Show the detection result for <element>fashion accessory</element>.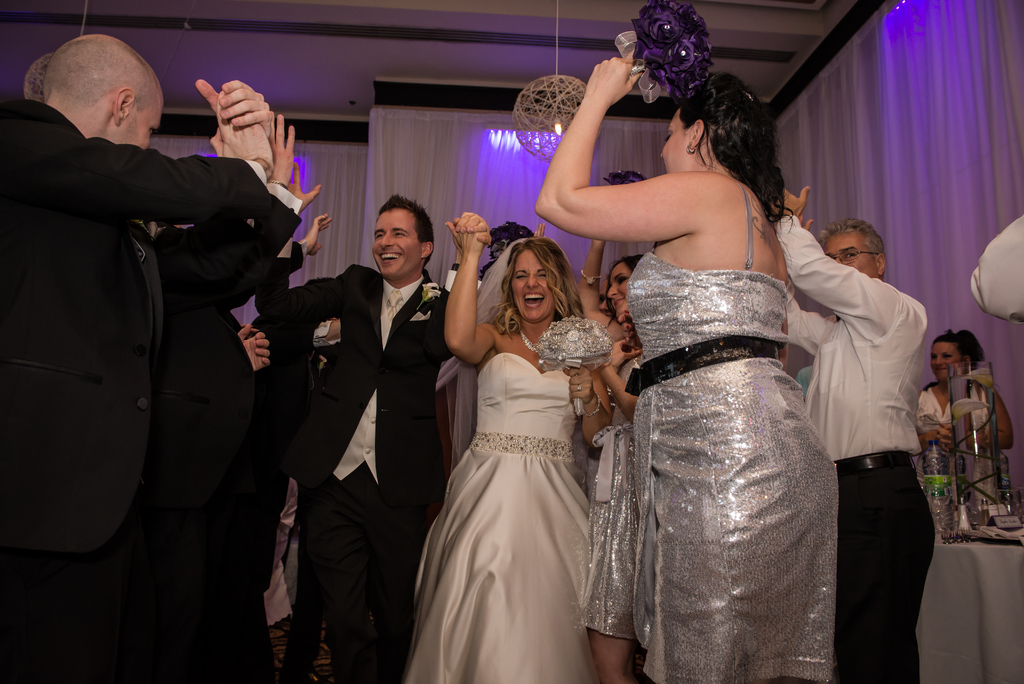
(left=626, top=336, right=777, bottom=398).
